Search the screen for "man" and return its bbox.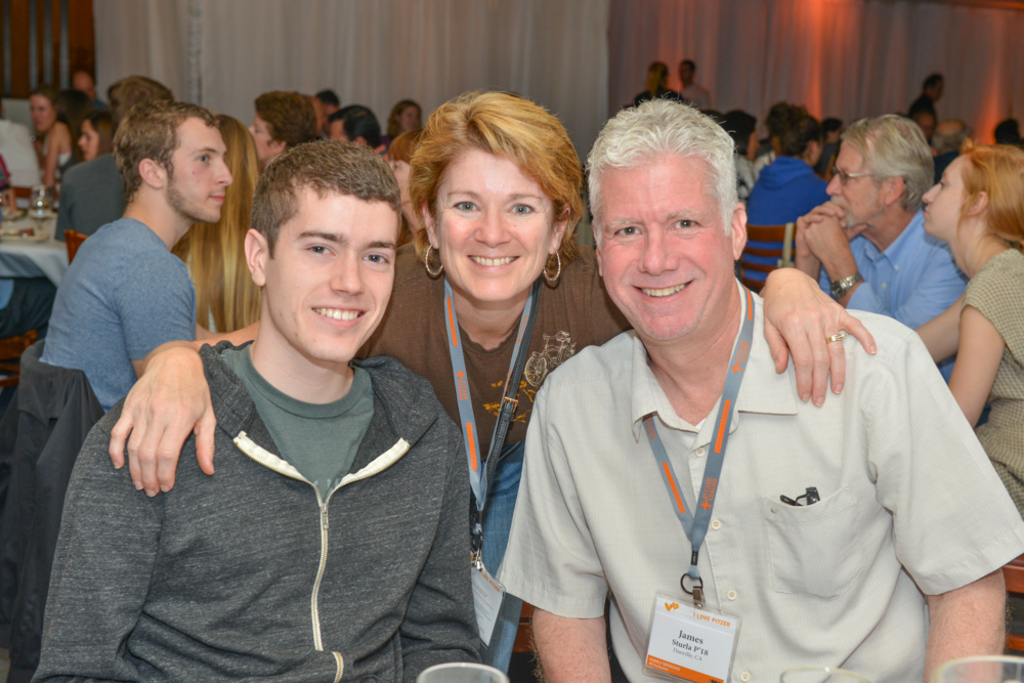
Found: region(776, 102, 987, 442).
